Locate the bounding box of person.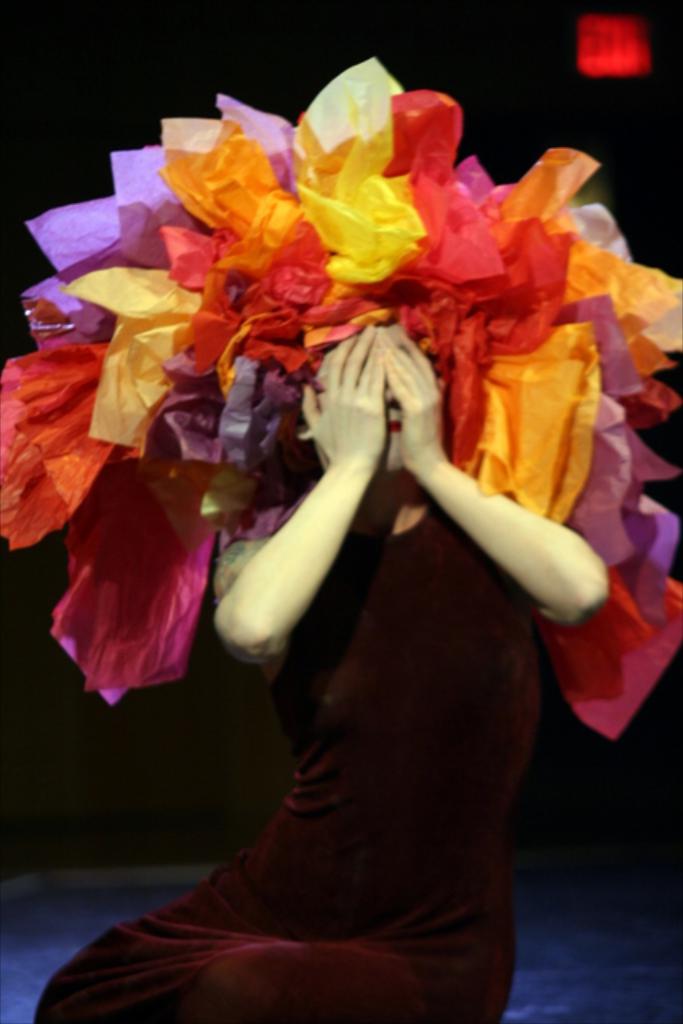
Bounding box: {"x1": 112, "y1": 43, "x2": 625, "y2": 1022}.
